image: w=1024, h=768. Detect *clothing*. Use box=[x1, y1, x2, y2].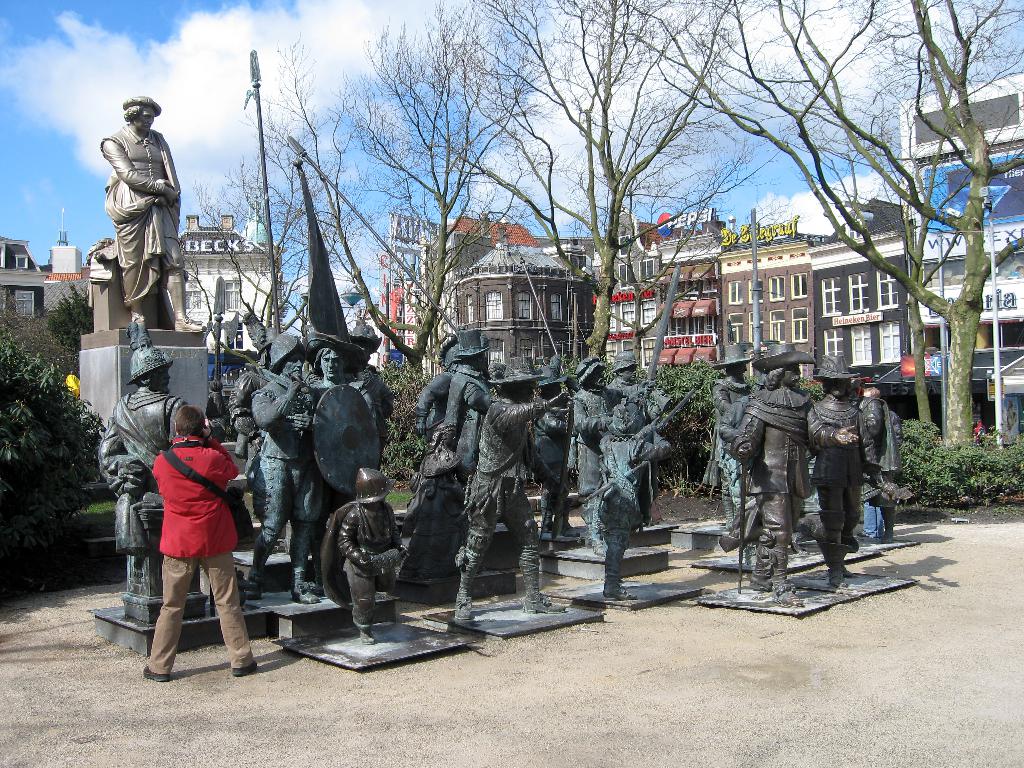
box=[95, 385, 188, 559].
